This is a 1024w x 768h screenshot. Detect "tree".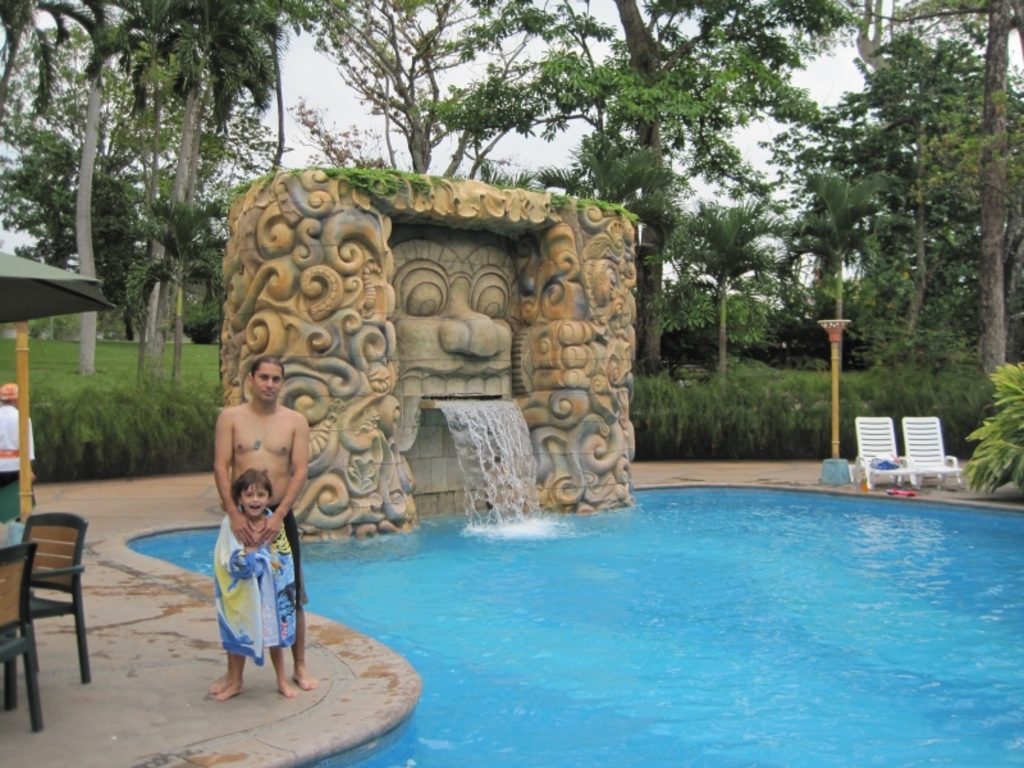
locate(81, 0, 291, 343).
